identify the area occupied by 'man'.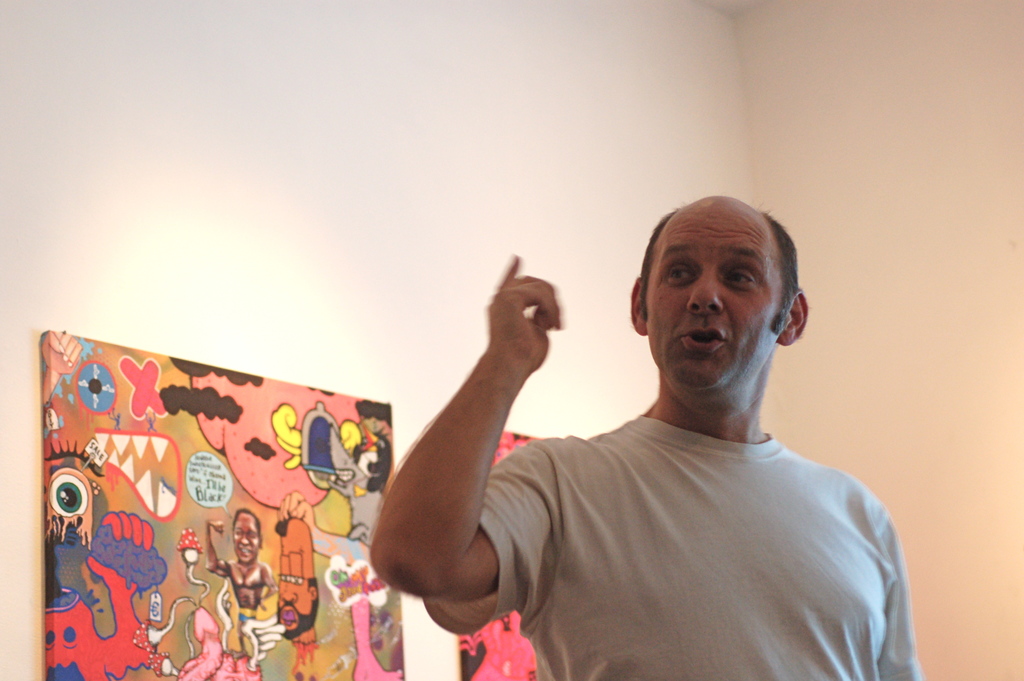
Area: 393, 180, 925, 675.
